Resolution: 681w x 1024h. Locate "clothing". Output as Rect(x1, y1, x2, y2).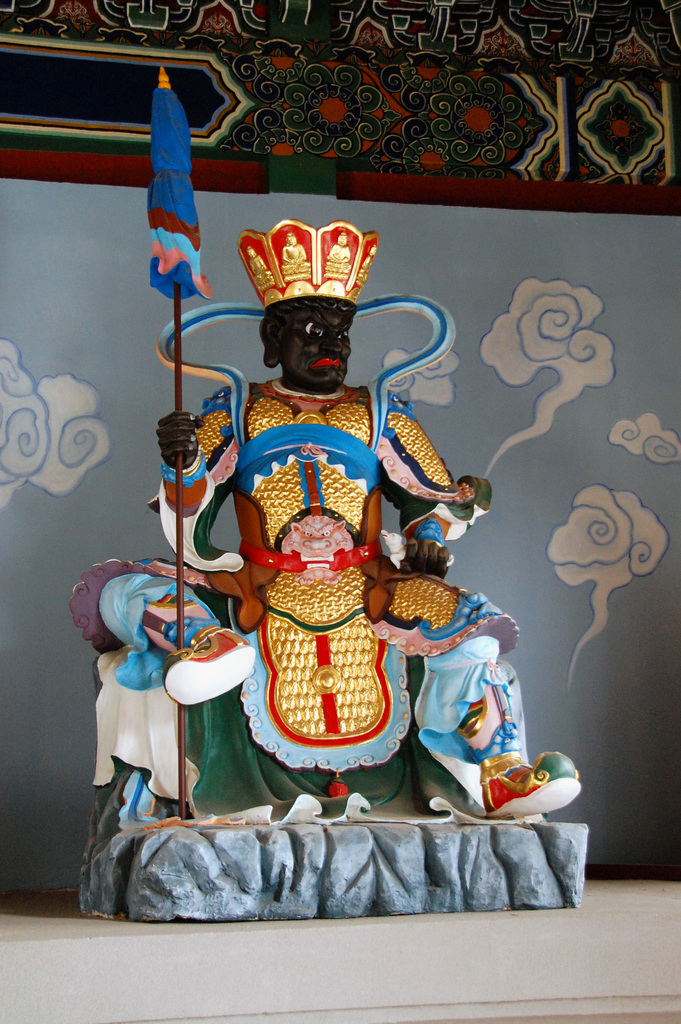
Rect(70, 381, 524, 818).
